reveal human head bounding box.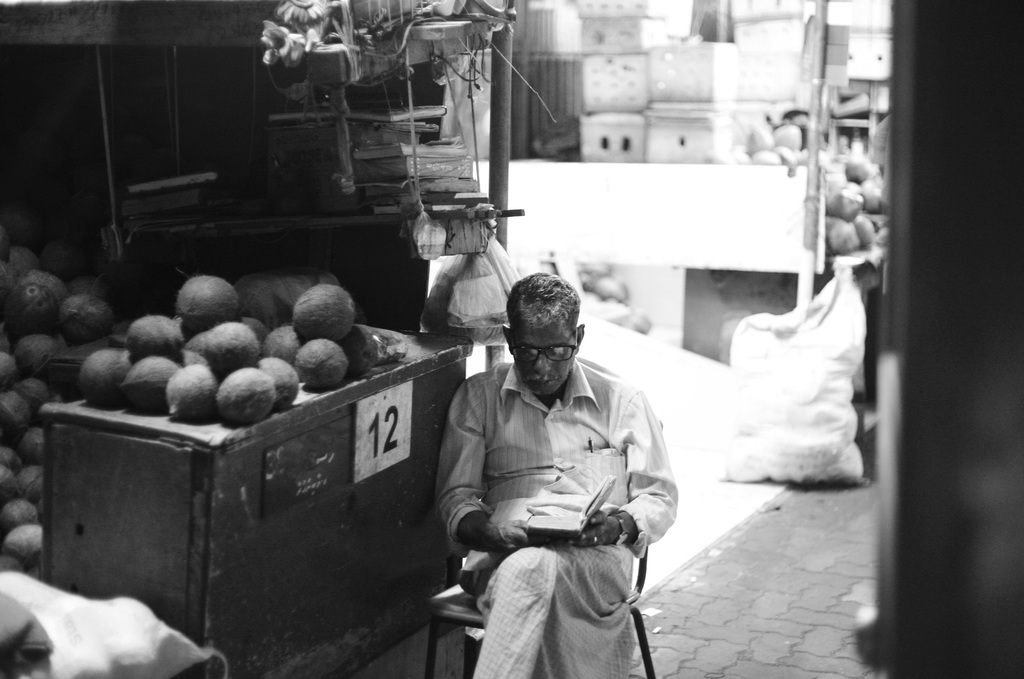
Revealed: (x1=508, y1=264, x2=582, y2=404).
